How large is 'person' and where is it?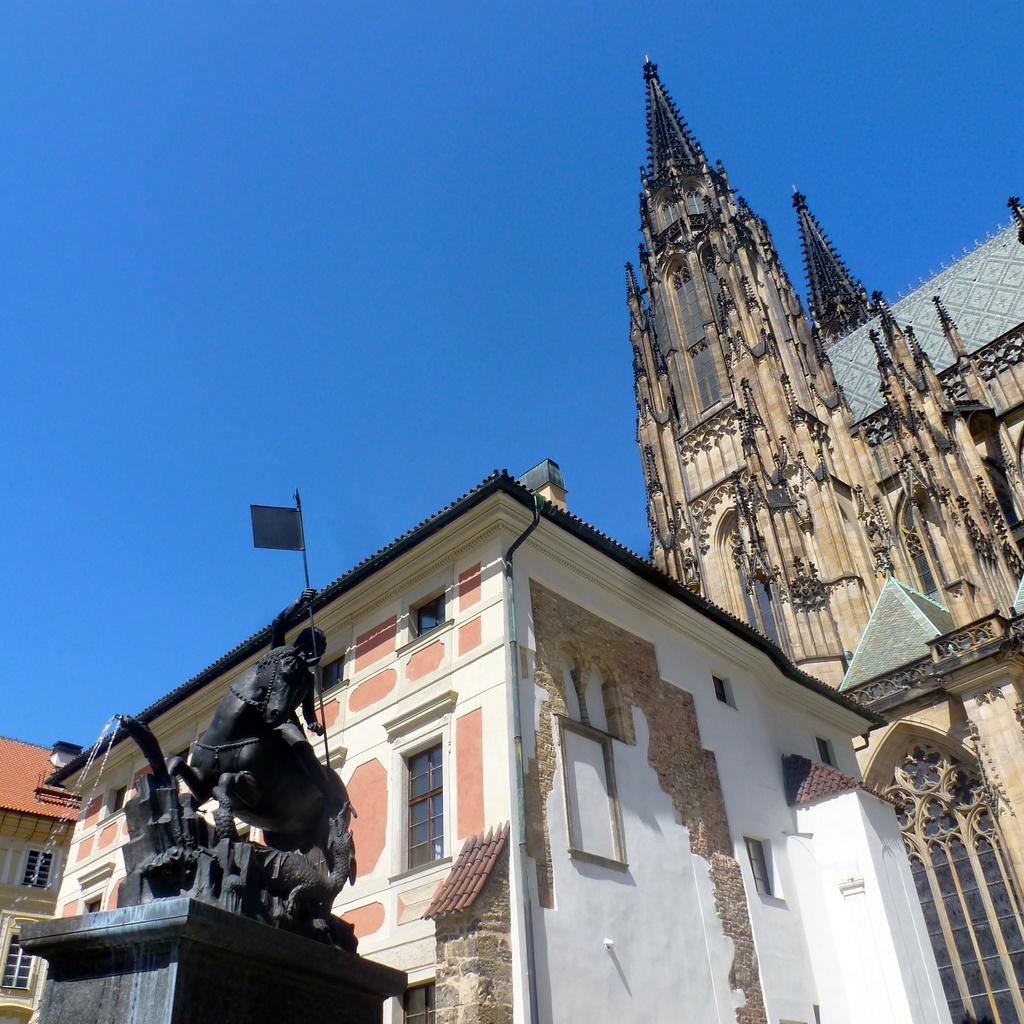
Bounding box: pyautogui.locateOnScreen(265, 587, 324, 736).
